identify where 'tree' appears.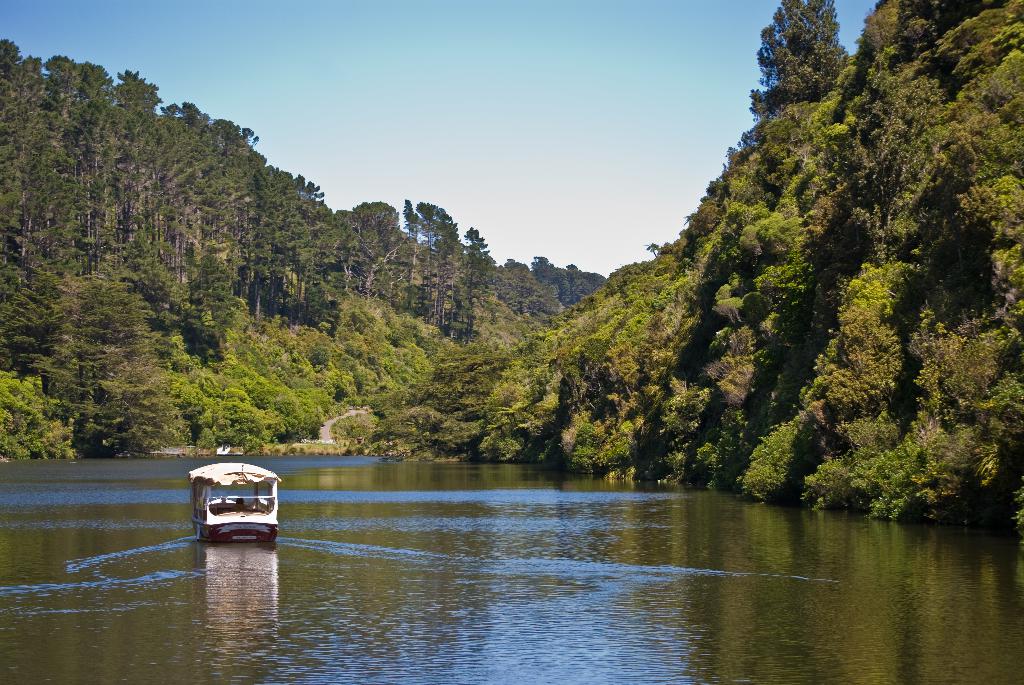
Appears at (x1=749, y1=0, x2=803, y2=122).
